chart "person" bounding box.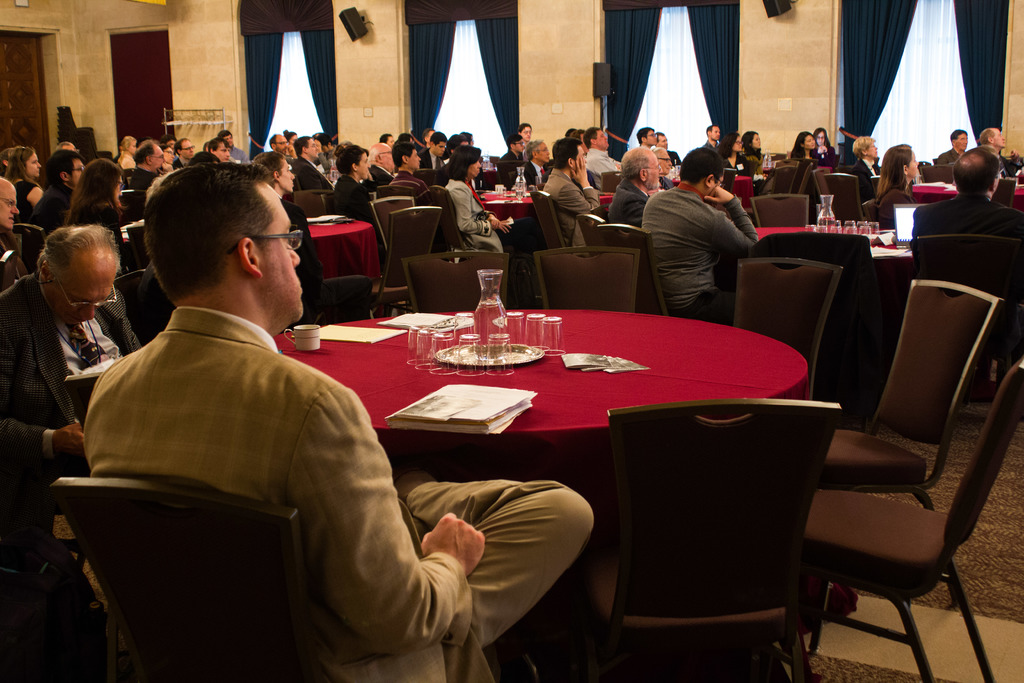
Charted: bbox(49, 147, 97, 247).
